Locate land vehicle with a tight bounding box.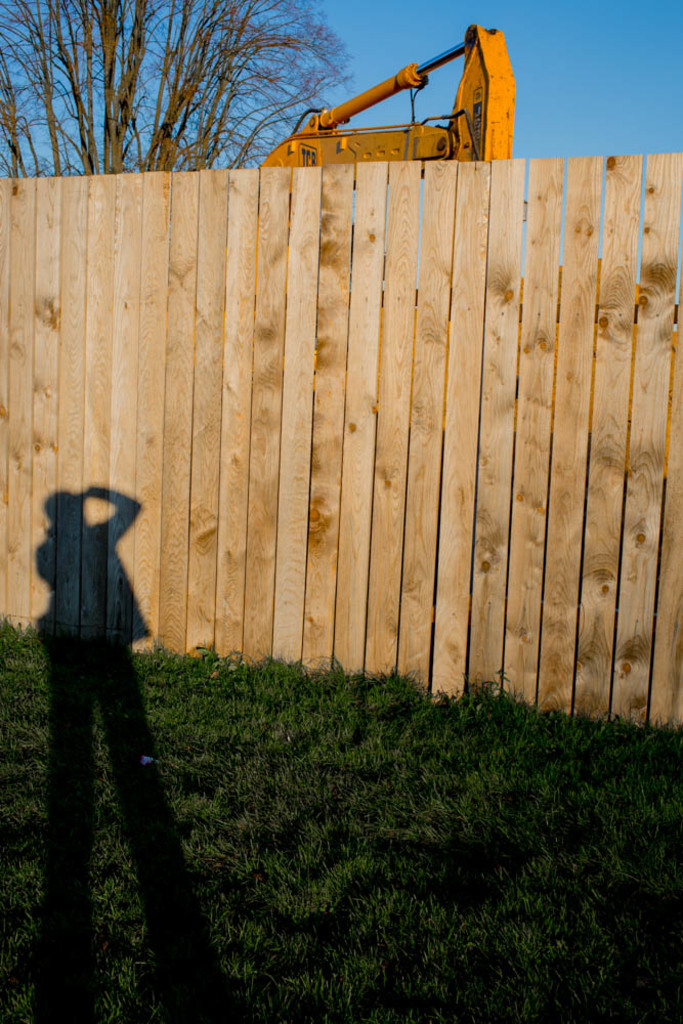
<bbox>261, 20, 513, 168</bbox>.
